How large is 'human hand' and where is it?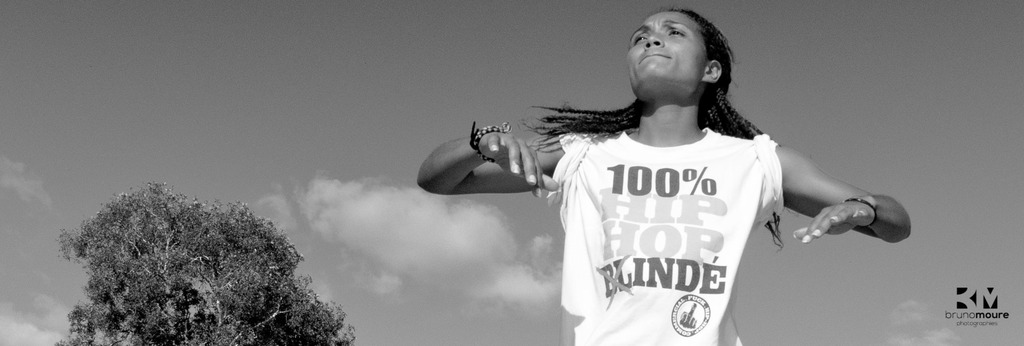
Bounding box: 792/201/874/242.
